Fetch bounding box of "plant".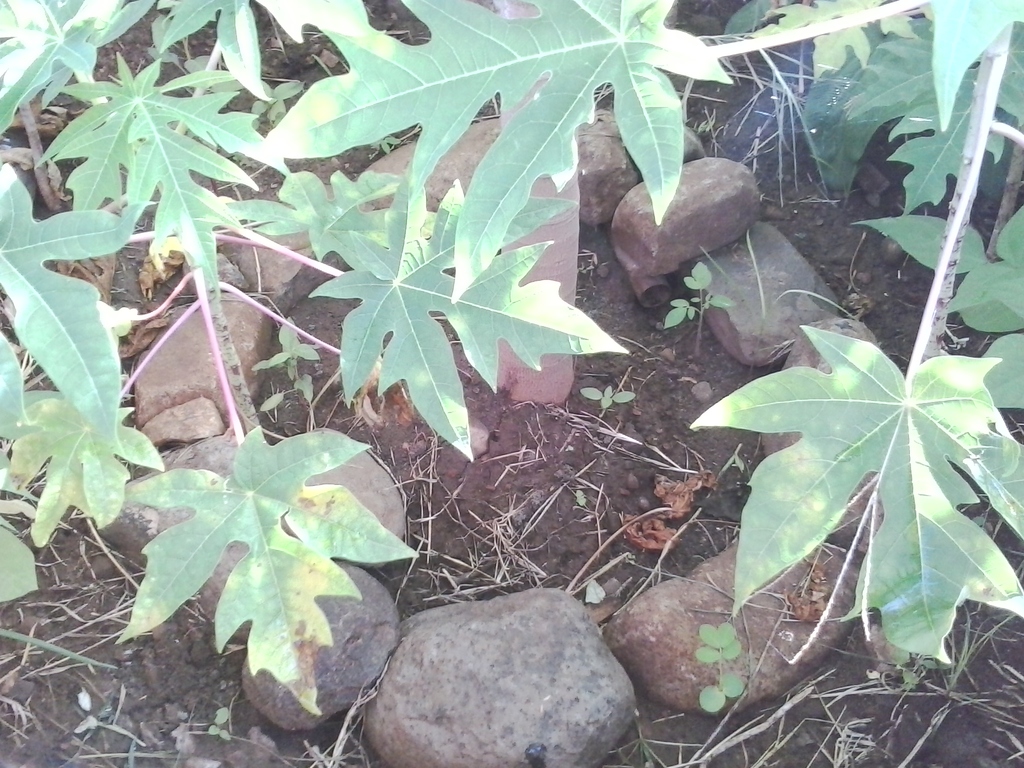
Bbox: left=580, top=358, right=634, bottom=424.
